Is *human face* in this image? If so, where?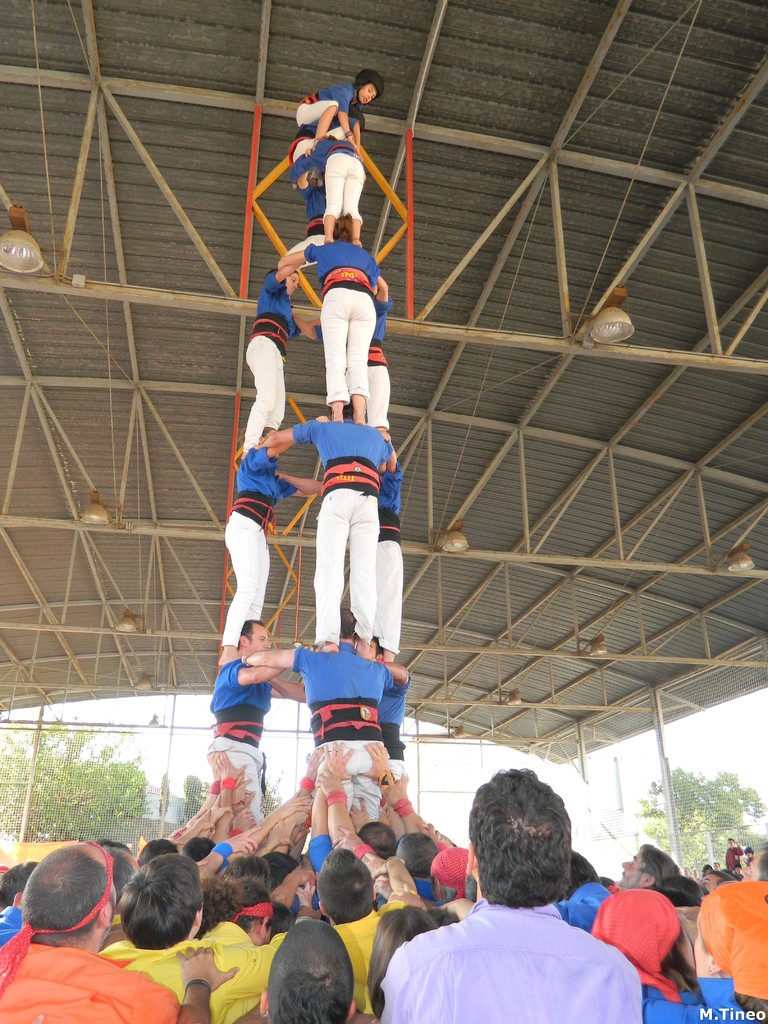
Yes, at rect(284, 271, 298, 294).
